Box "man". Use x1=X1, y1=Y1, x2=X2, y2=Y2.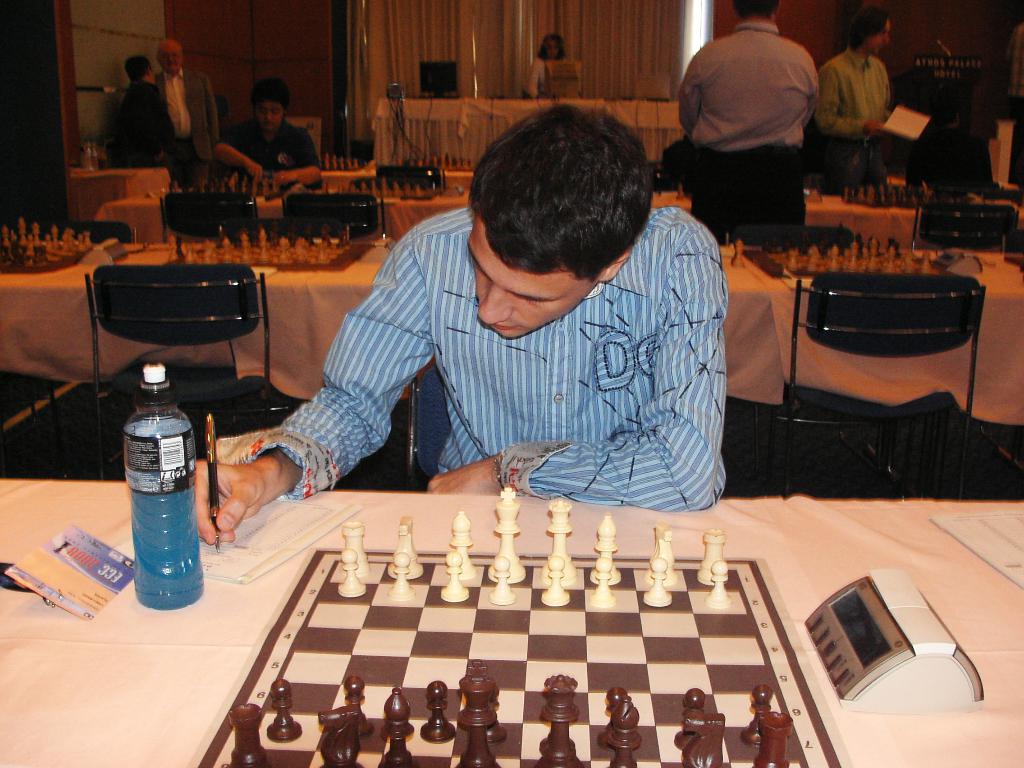
x1=150, y1=40, x2=207, y2=157.
